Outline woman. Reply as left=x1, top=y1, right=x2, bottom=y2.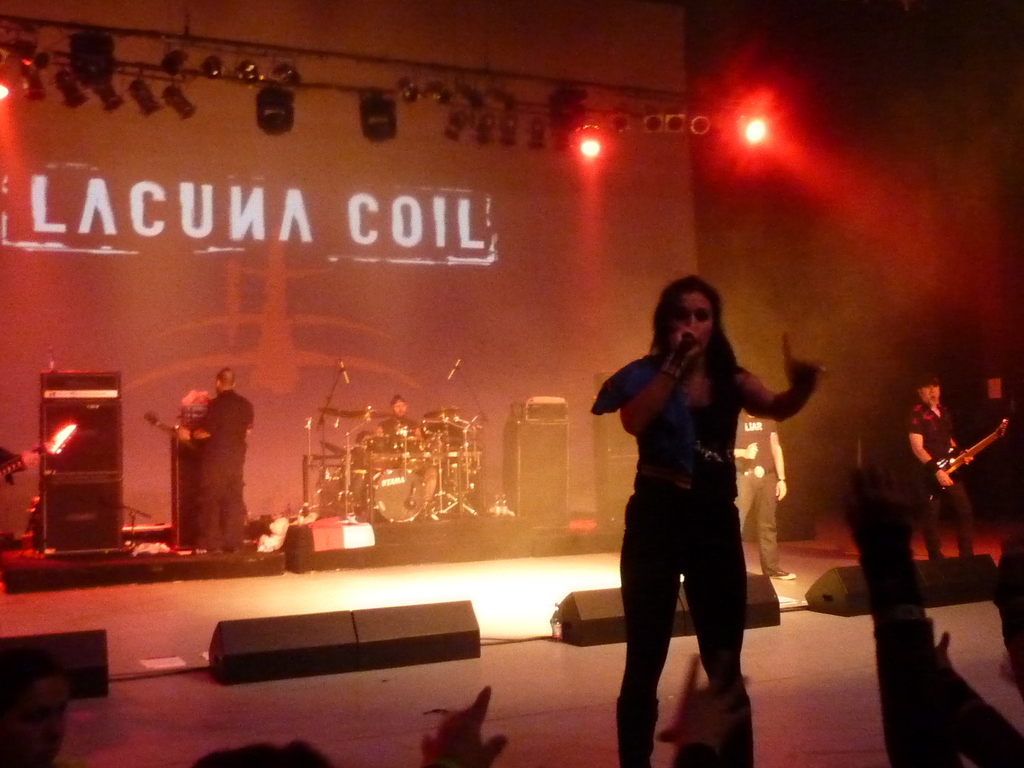
left=591, top=266, right=804, bottom=748.
